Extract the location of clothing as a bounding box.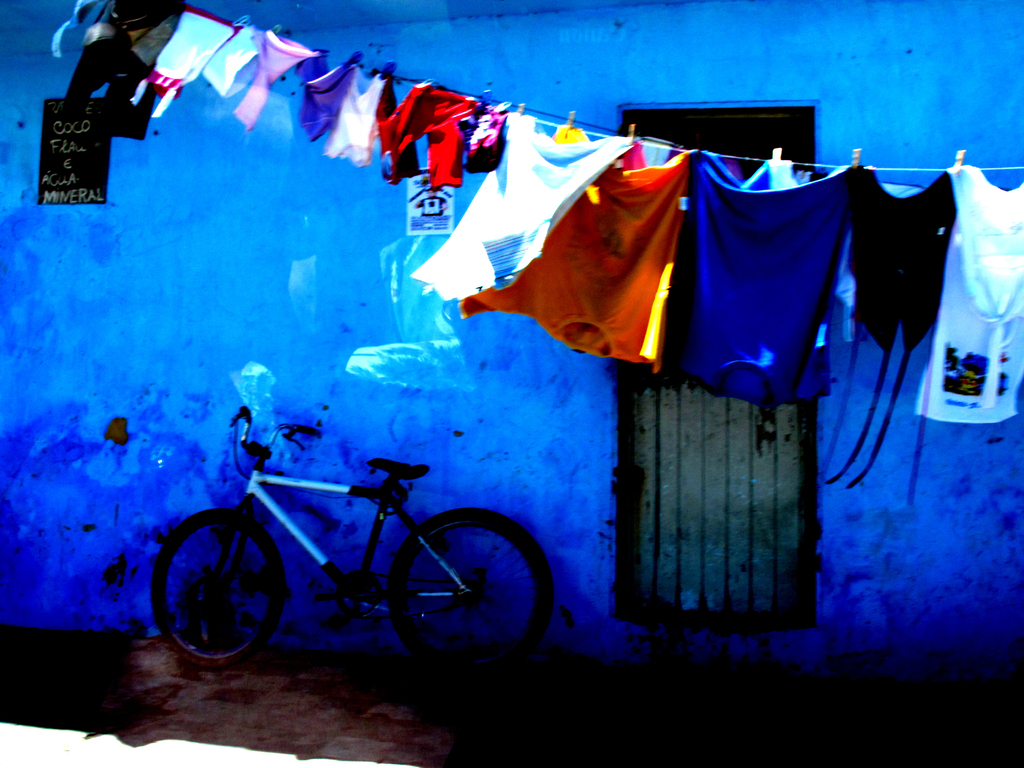
<region>204, 22, 257, 97</region>.
